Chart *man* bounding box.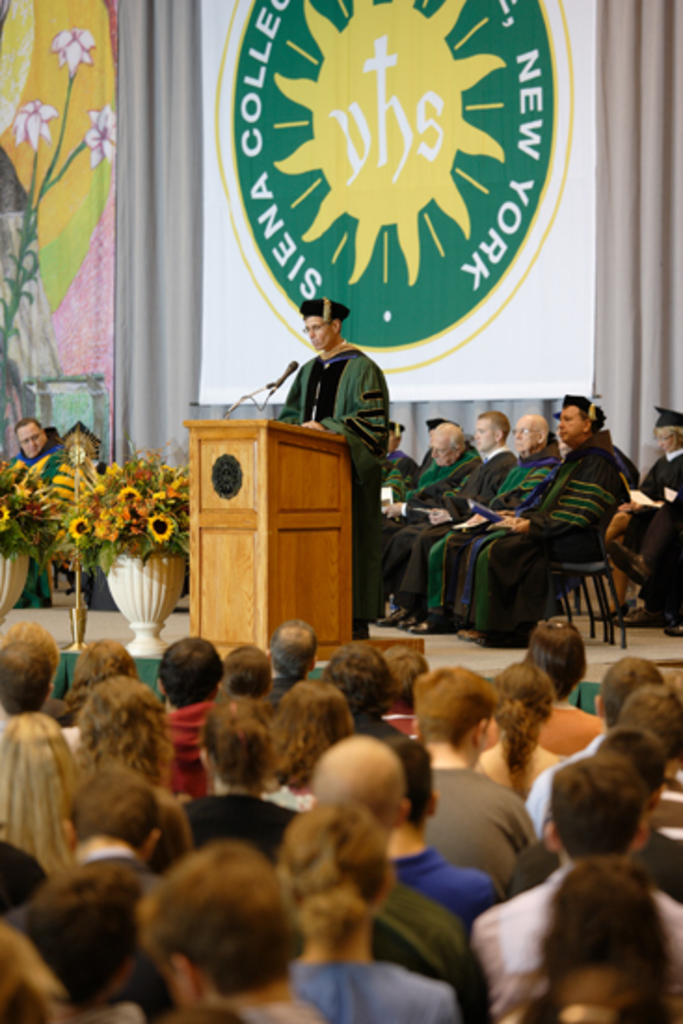
Charted: bbox=[523, 655, 664, 842].
